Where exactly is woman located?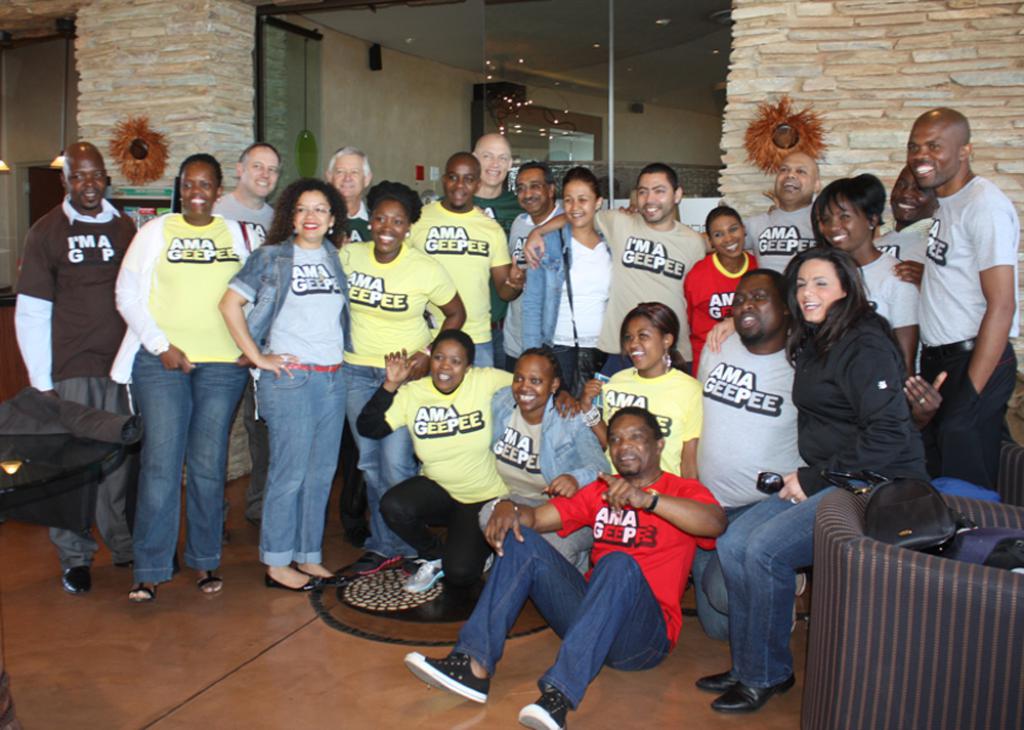
Its bounding box is box(208, 181, 345, 599).
